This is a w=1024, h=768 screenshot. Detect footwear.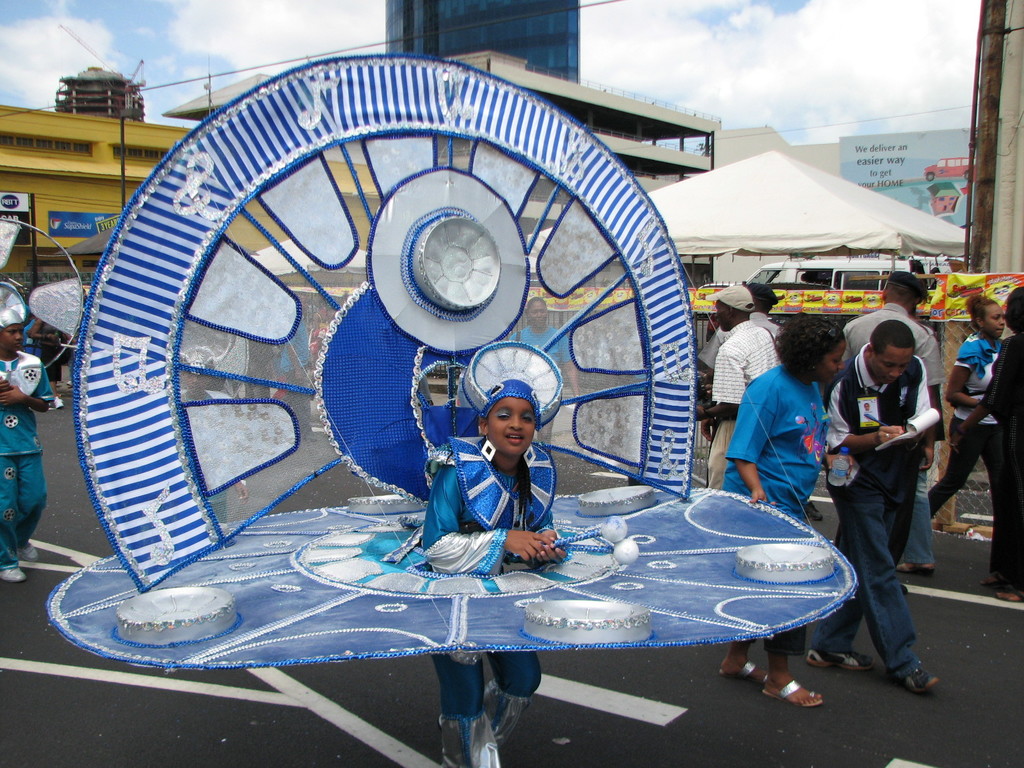
805:647:876:674.
